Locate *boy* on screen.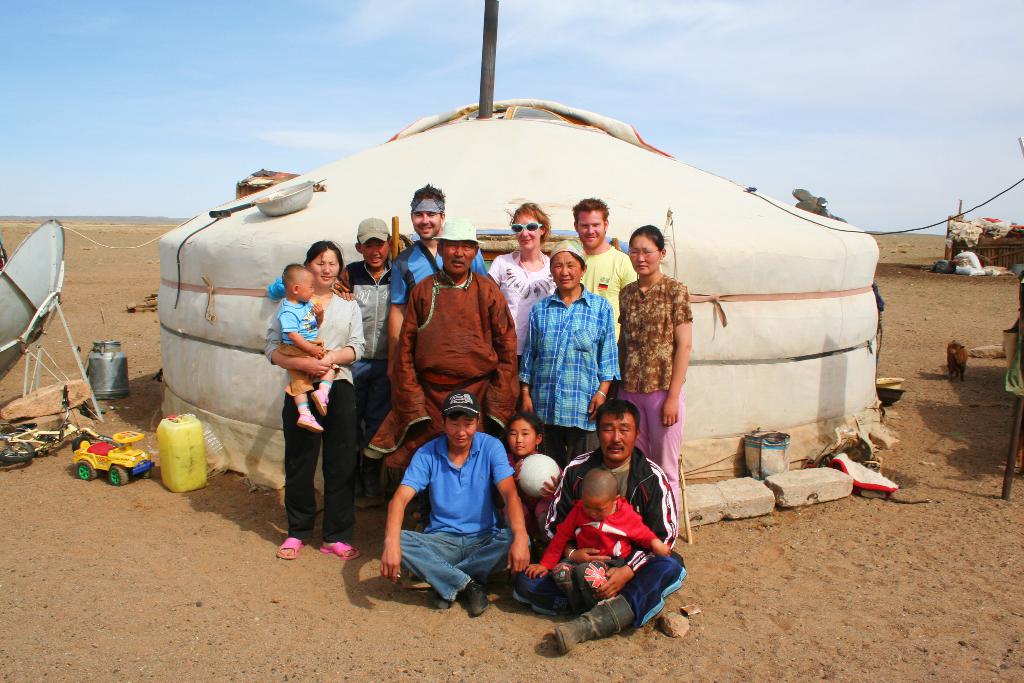
On screen at [x1=273, y1=262, x2=334, y2=432].
